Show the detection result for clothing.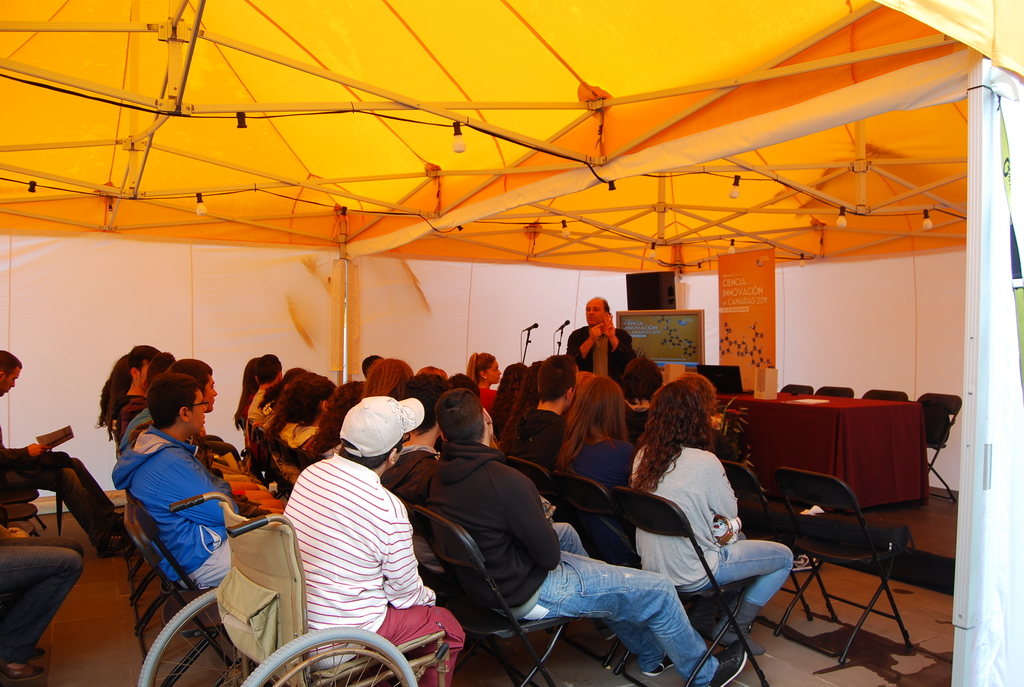
BBox(632, 440, 787, 616).
